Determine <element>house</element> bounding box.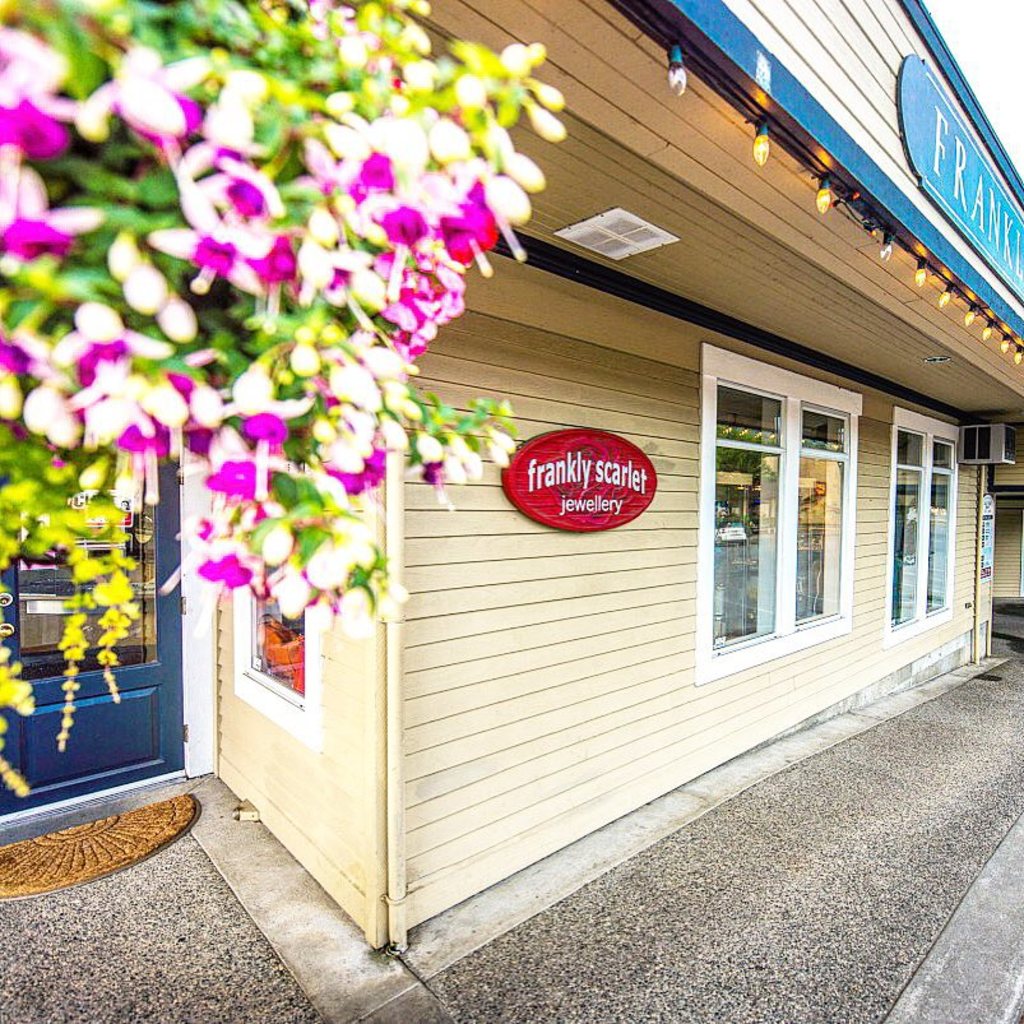
Determined: (3,0,1023,958).
